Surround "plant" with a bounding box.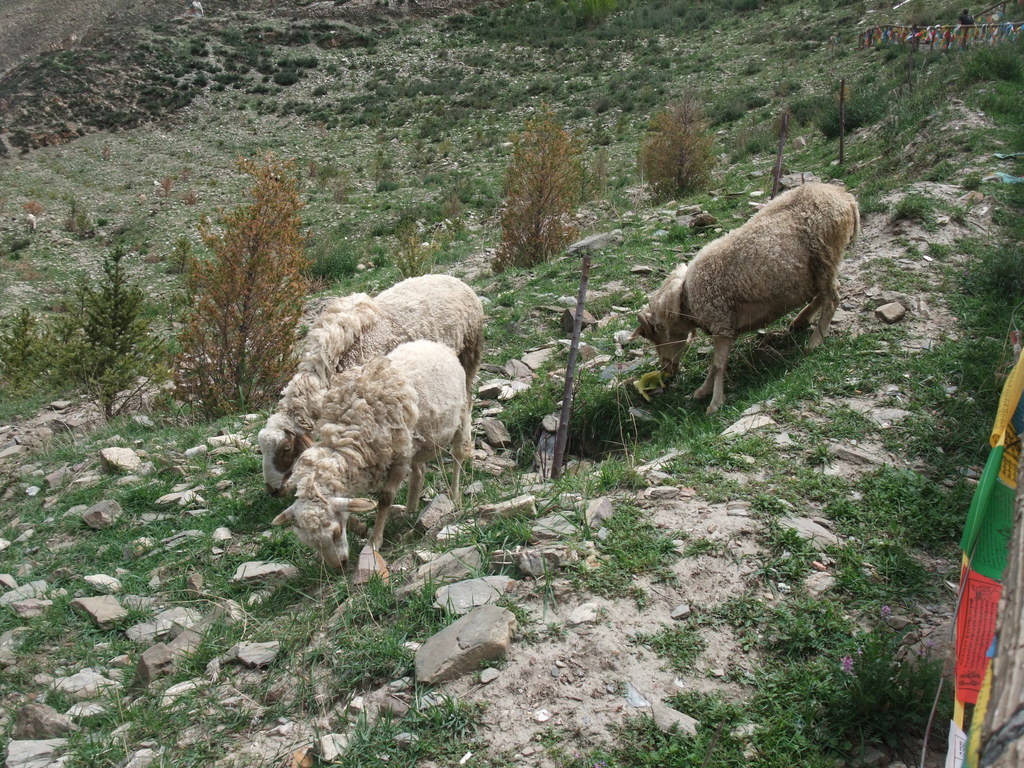
crop(308, 221, 354, 290).
